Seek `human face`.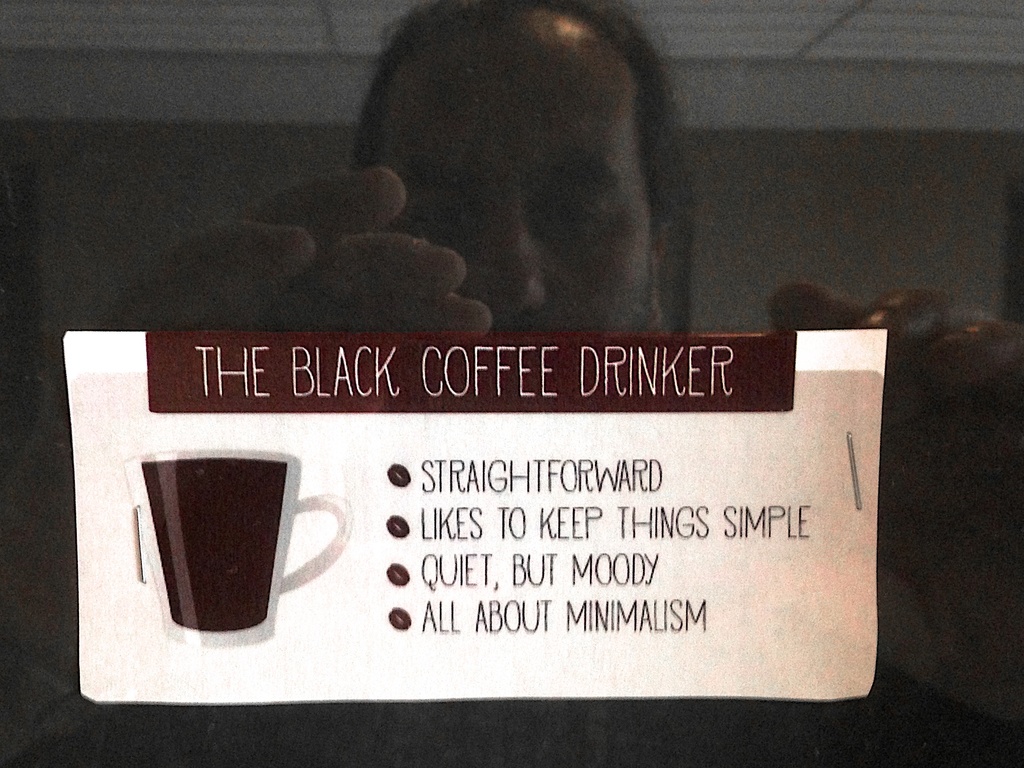
377, 29, 658, 336.
